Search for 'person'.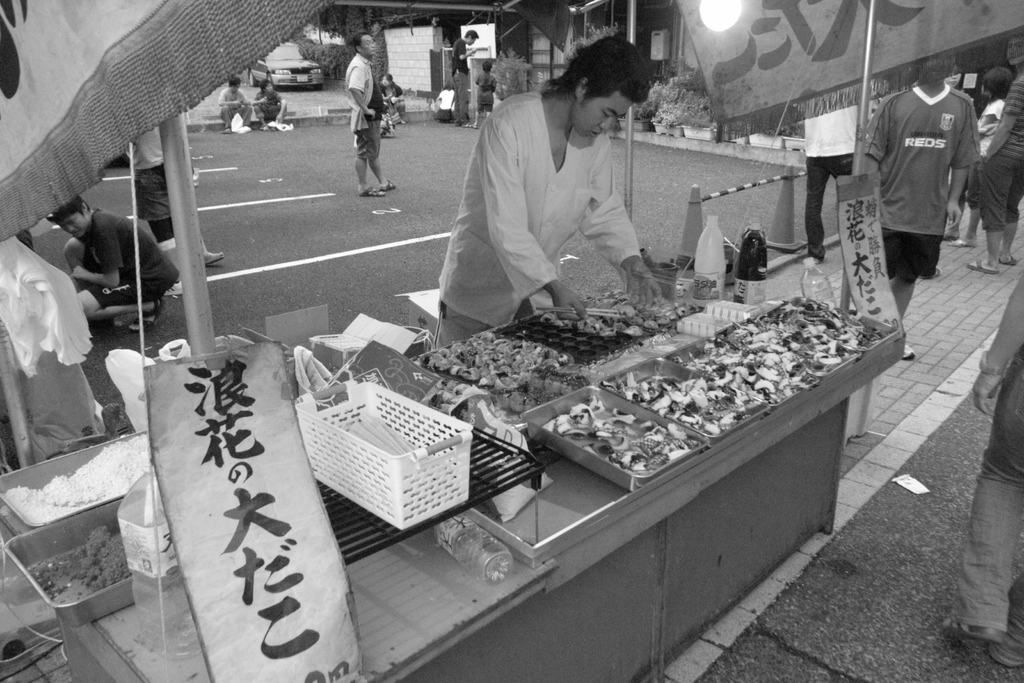
Found at x1=974, y1=40, x2=1023, y2=274.
